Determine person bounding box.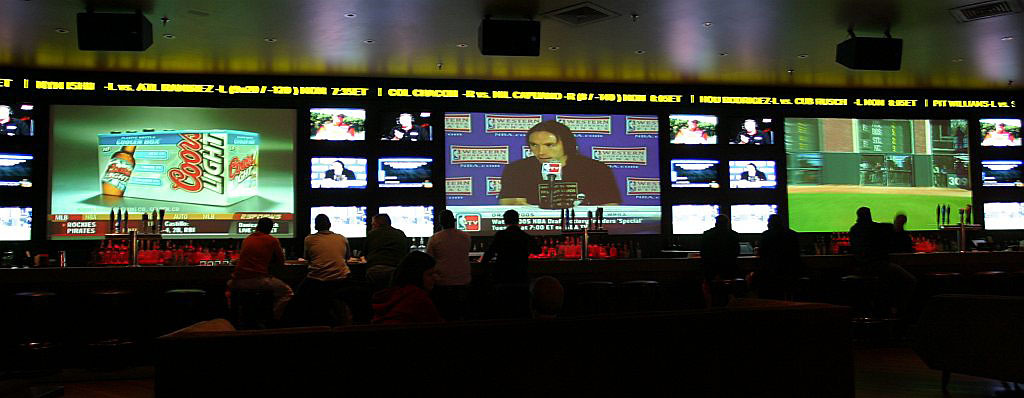
Determined: crop(424, 209, 476, 302).
